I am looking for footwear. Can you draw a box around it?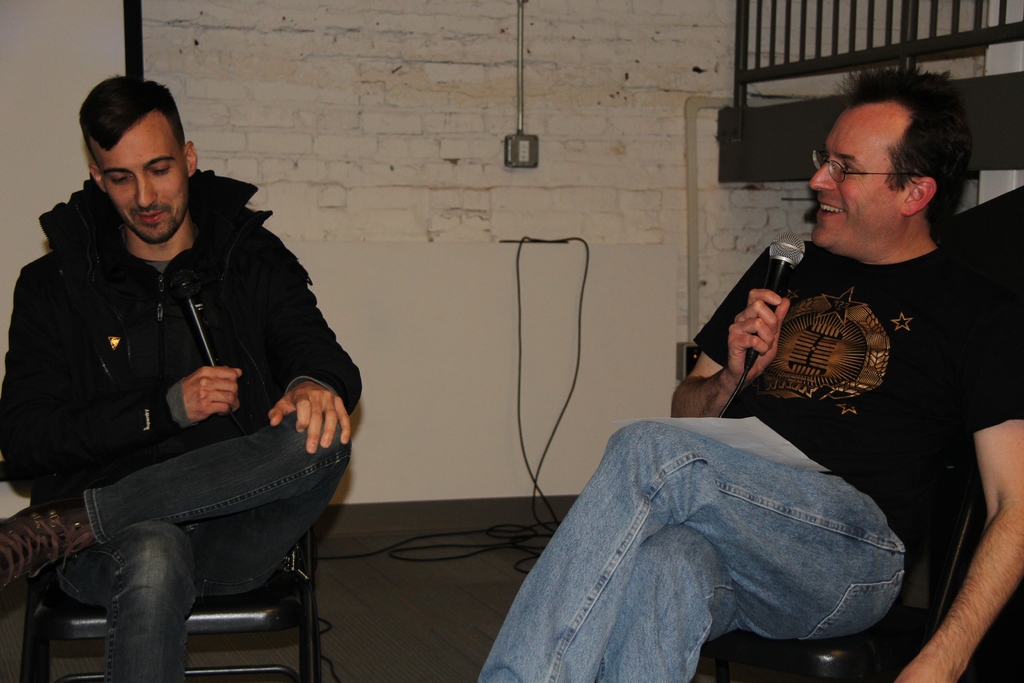
Sure, the bounding box is detection(1, 493, 95, 593).
